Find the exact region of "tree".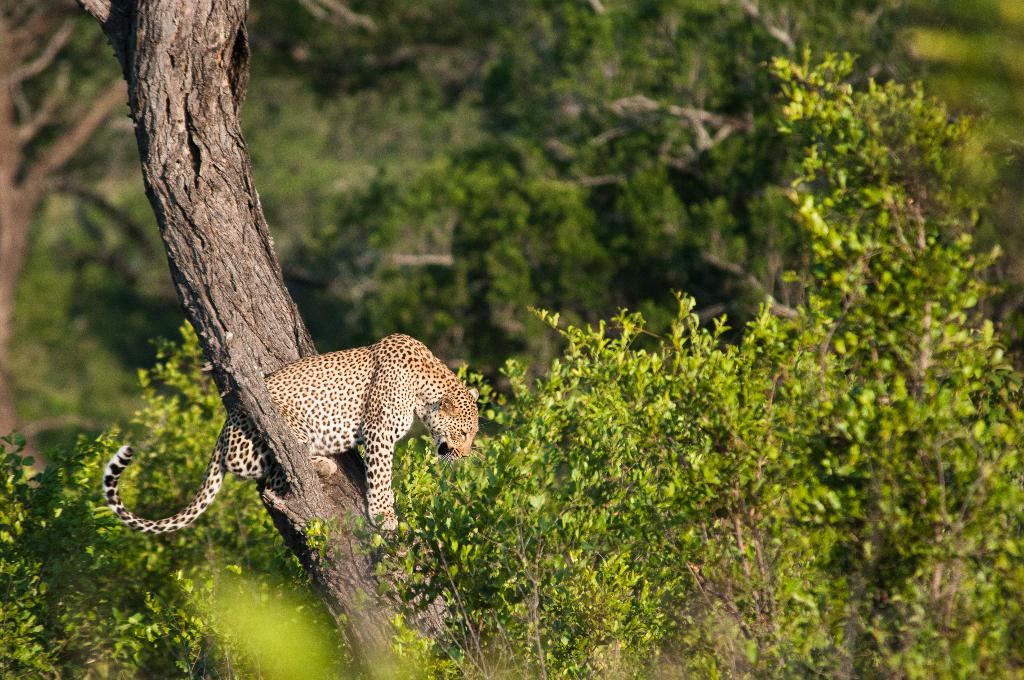
Exact region: box(65, 0, 388, 679).
